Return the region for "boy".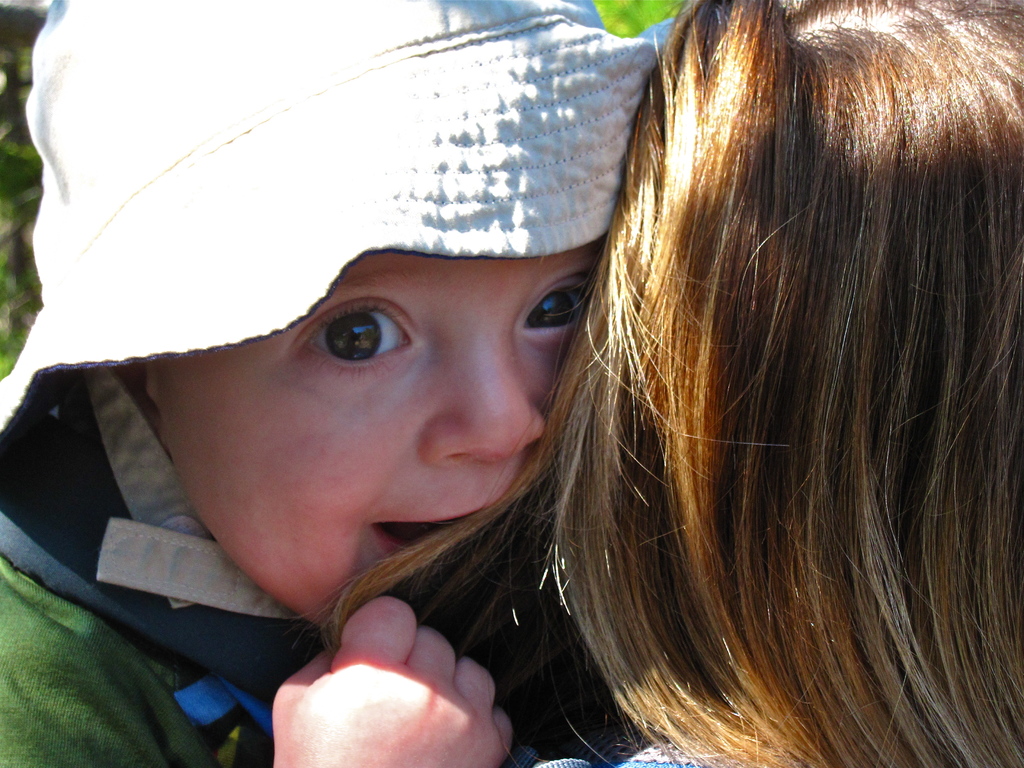
<region>0, 0, 676, 767</region>.
